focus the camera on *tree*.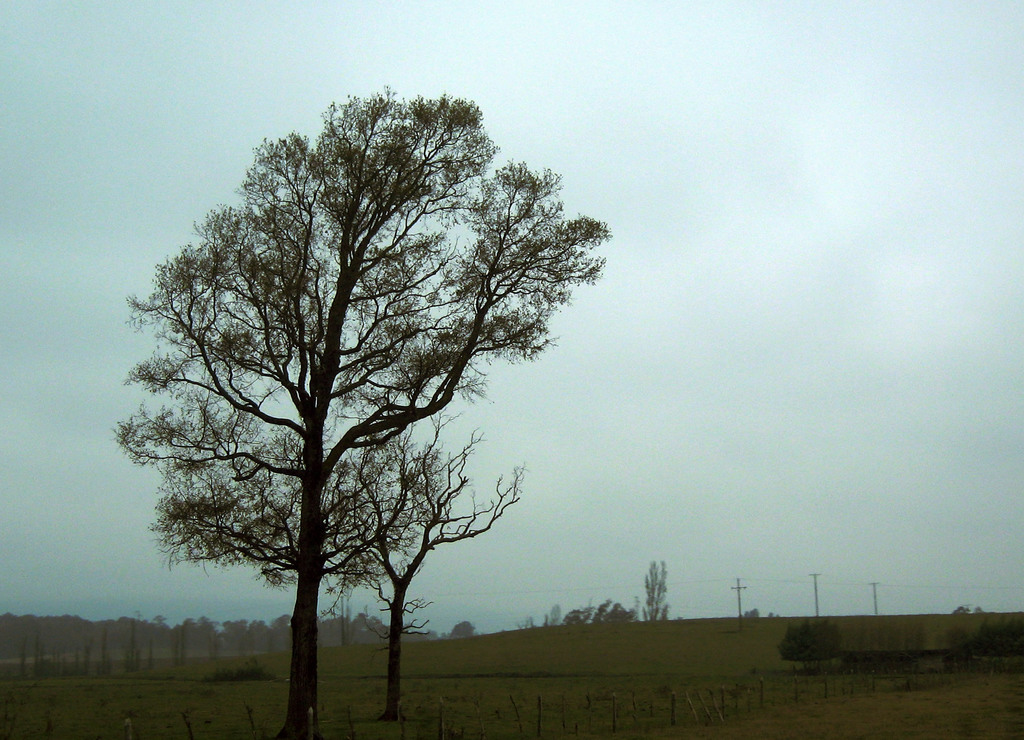
Focus region: bbox=(782, 621, 843, 667).
